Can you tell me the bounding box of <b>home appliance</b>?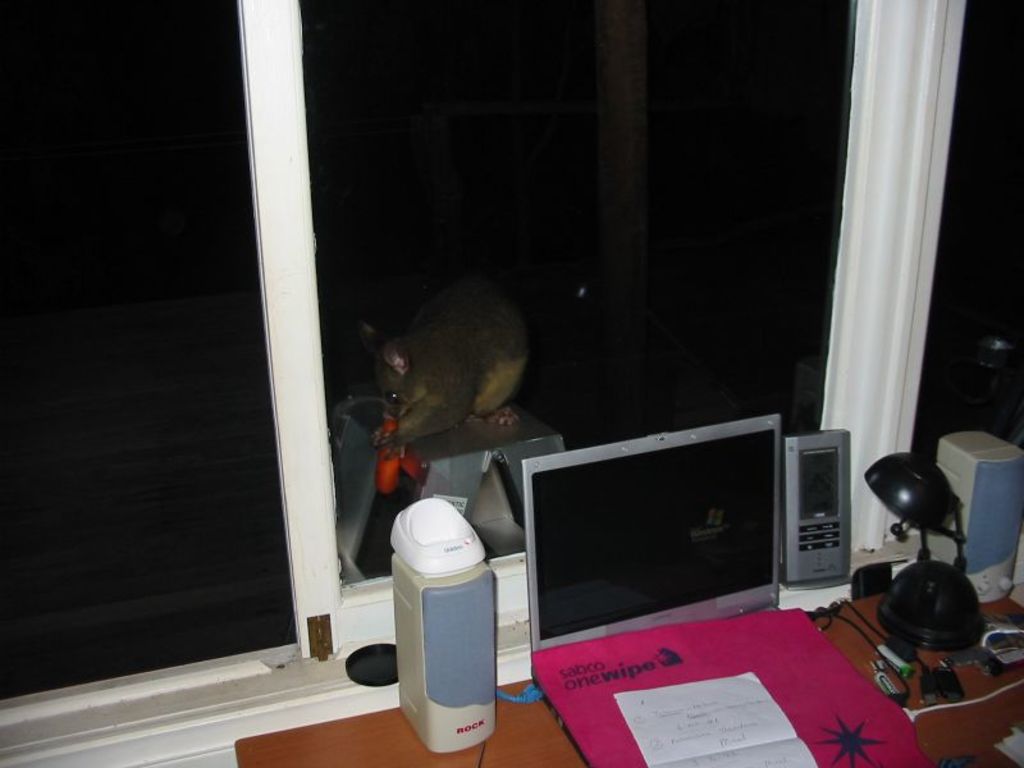
pyautogui.locateOnScreen(379, 509, 512, 745).
